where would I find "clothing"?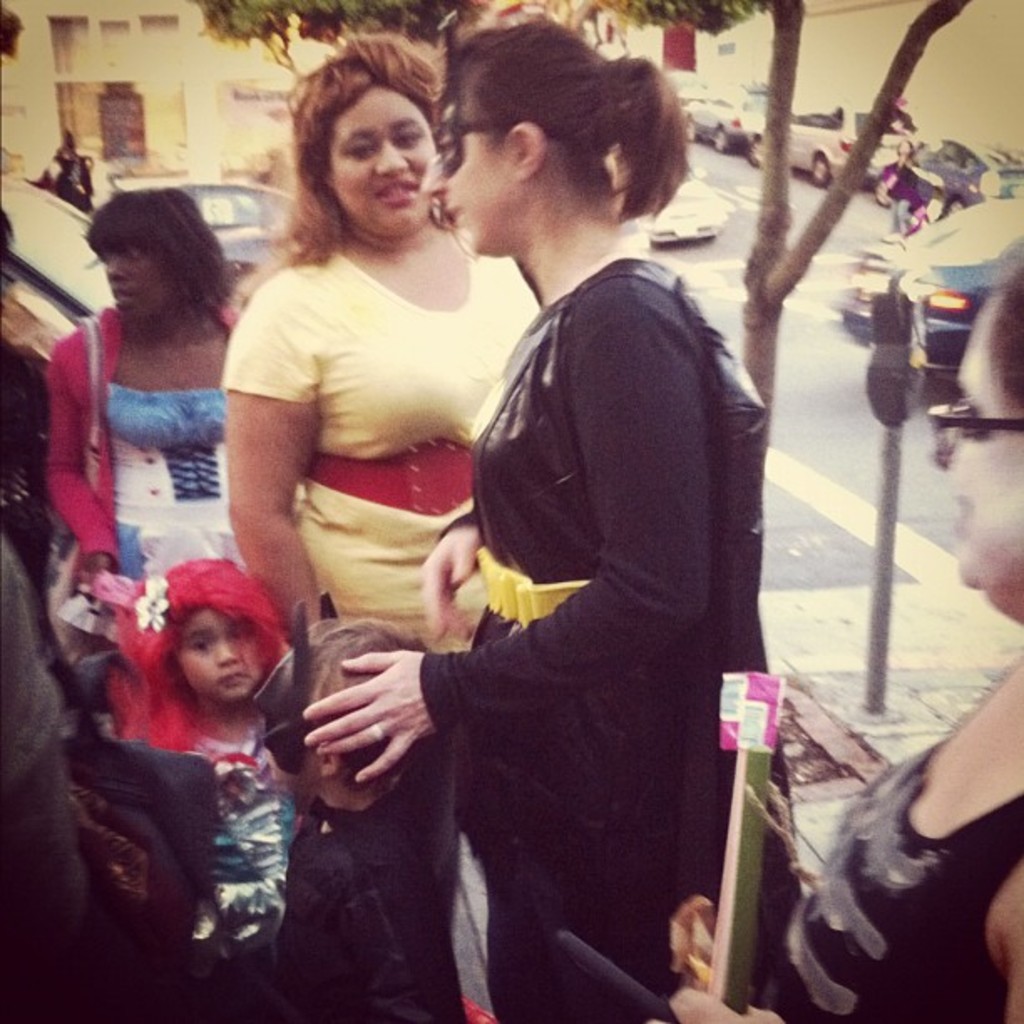
At <region>801, 738, 1022, 1022</region>.
